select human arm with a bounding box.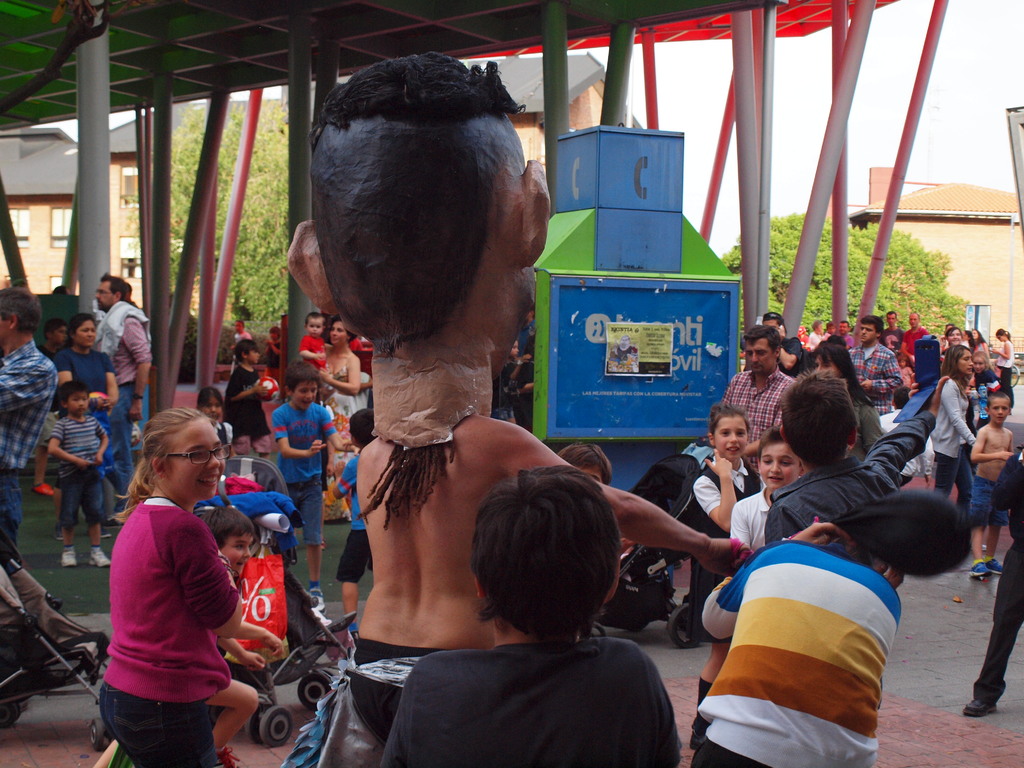
rect(129, 307, 151, 424).
